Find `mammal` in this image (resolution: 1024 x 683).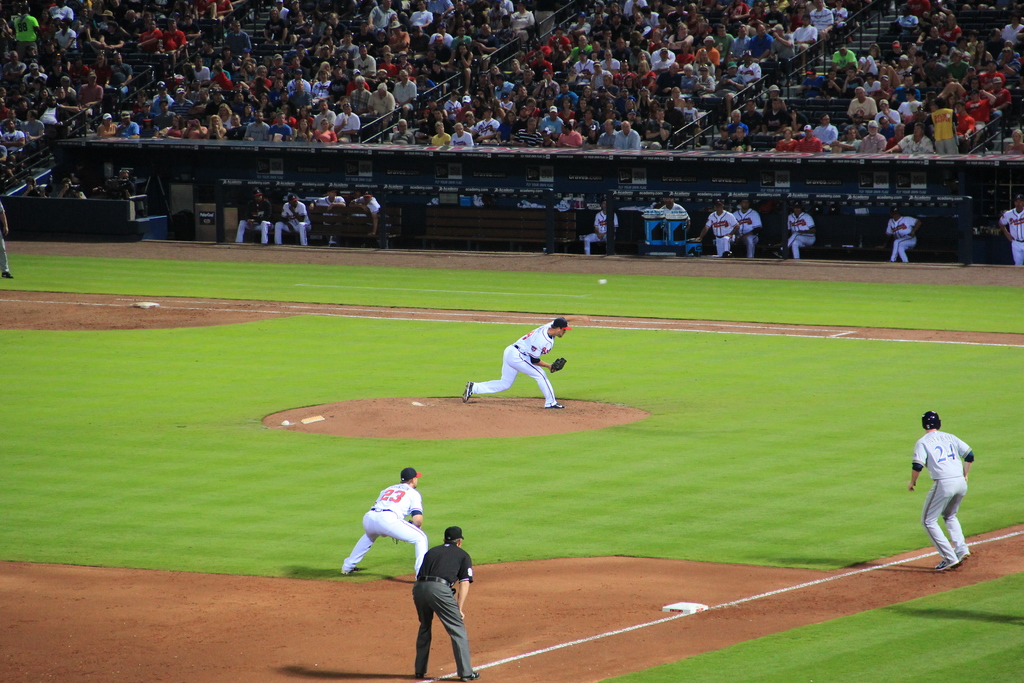
<region>102, 166, 139, 202</region>.
